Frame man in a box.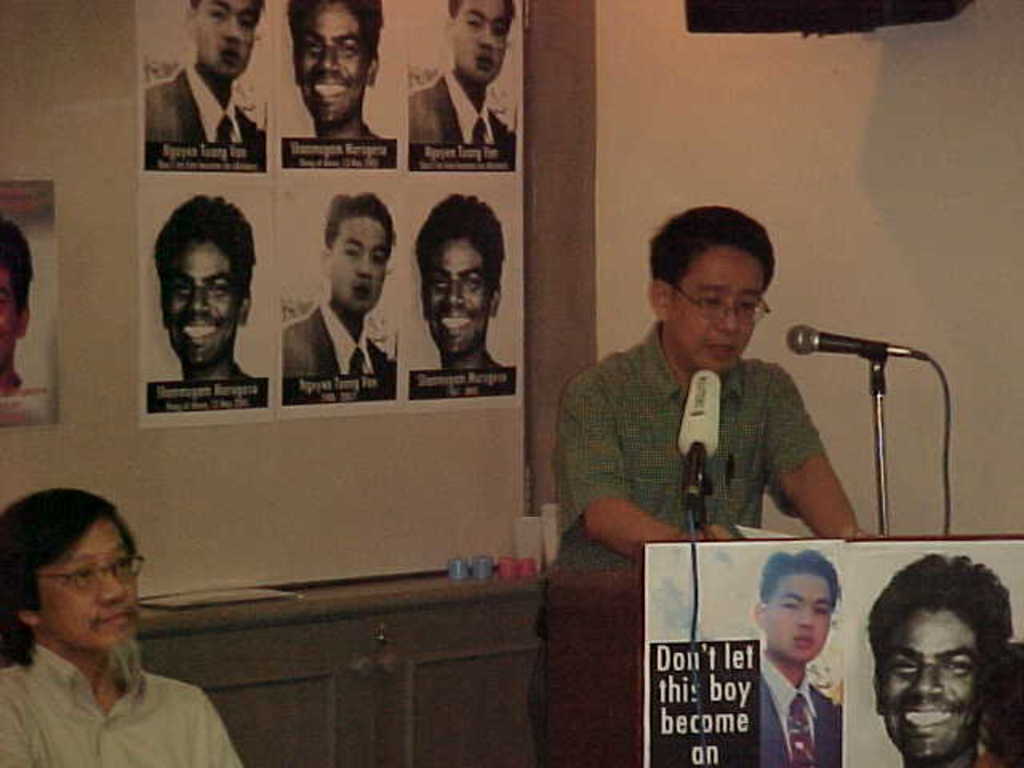
rect(398, 0, 514, 146).
